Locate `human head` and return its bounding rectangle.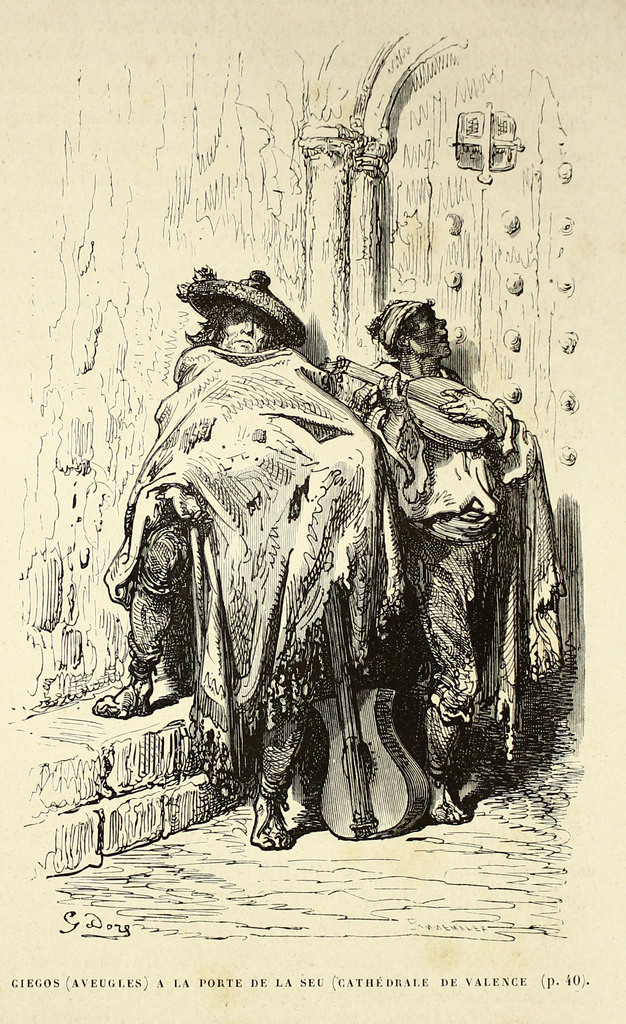
{"x1": 216, "y1": 301, "x2": 274, "y2": 364}.
